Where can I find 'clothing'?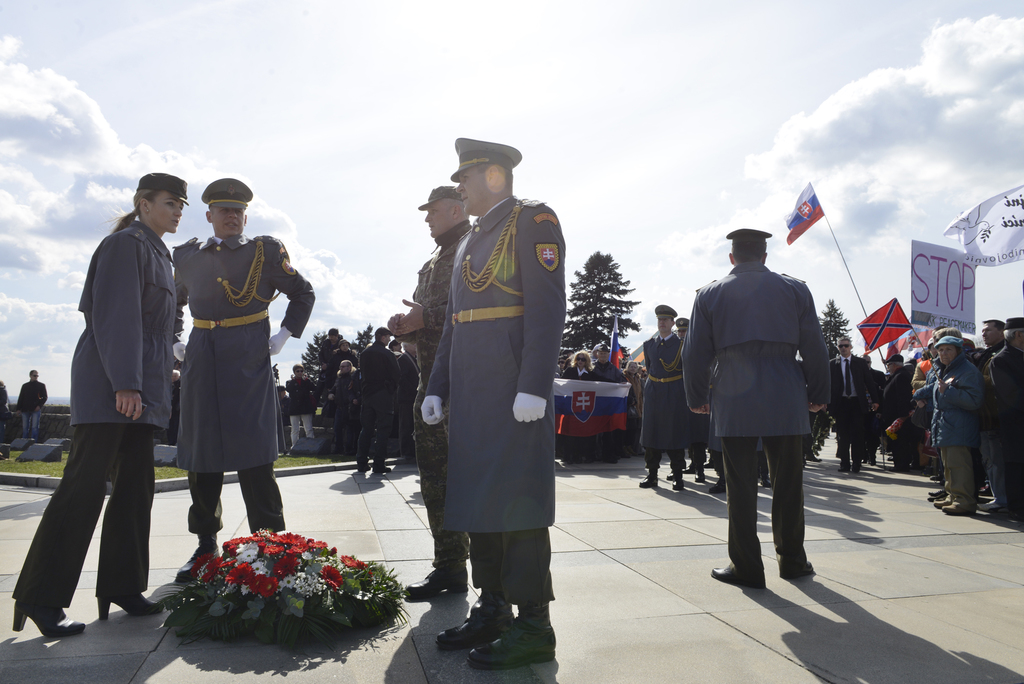
You can find it at [564,366,595,382].
